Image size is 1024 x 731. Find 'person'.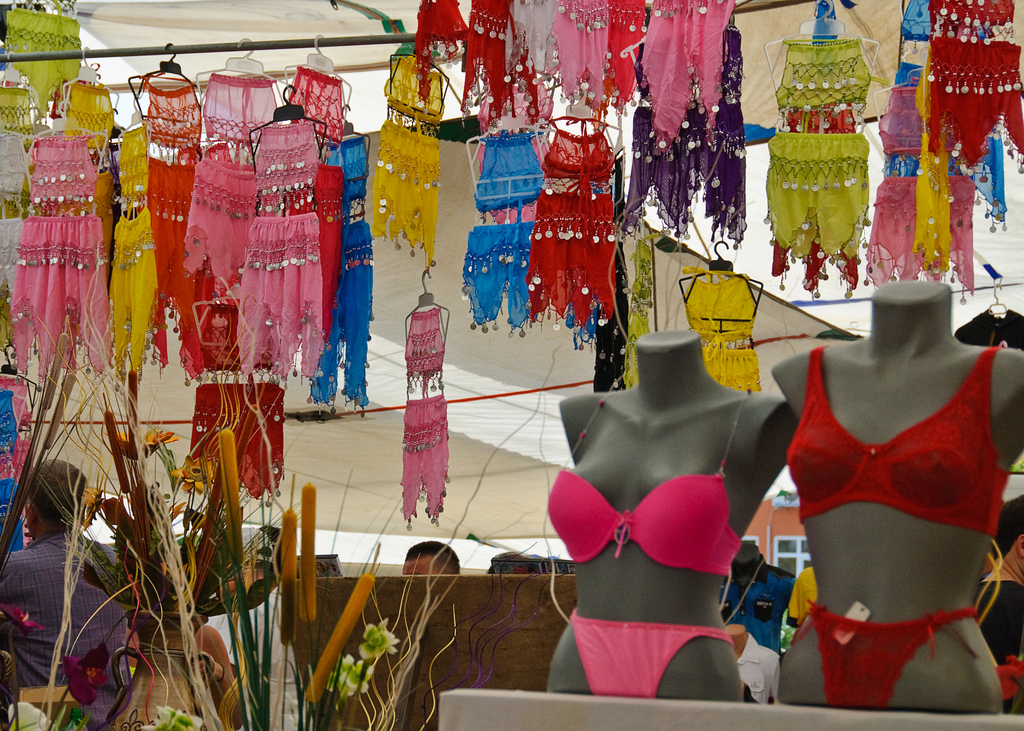
bbox=(0, 459, 130, 730).
